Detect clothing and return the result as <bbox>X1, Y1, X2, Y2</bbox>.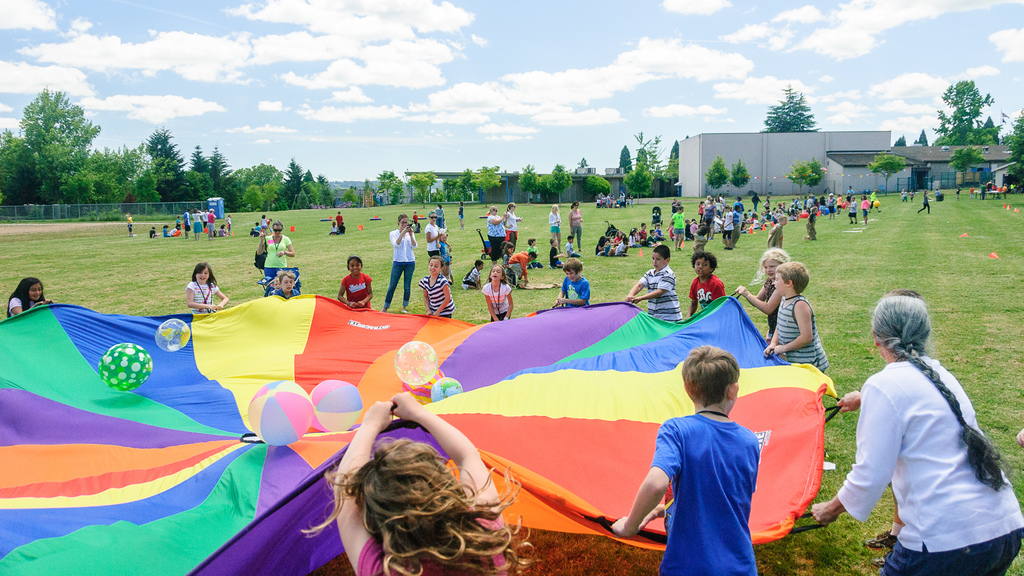
<bbox>482, 281, 512, 320</bbox>.
